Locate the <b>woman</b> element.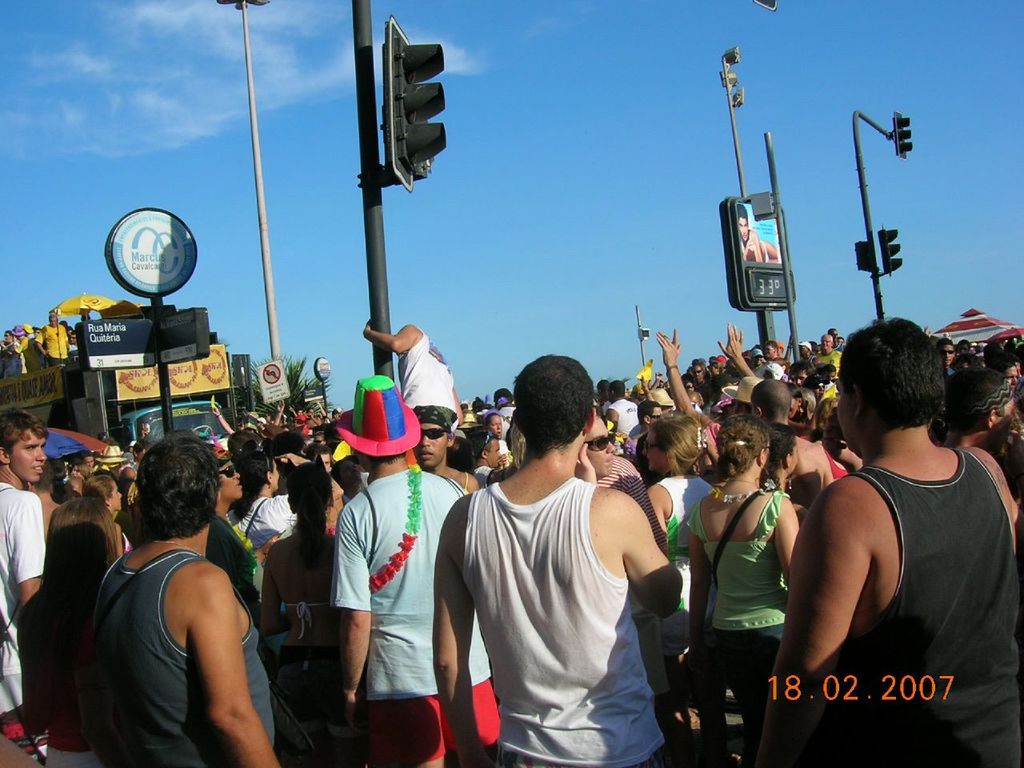
Element bbox: rect(686, 411, 801, 767).
